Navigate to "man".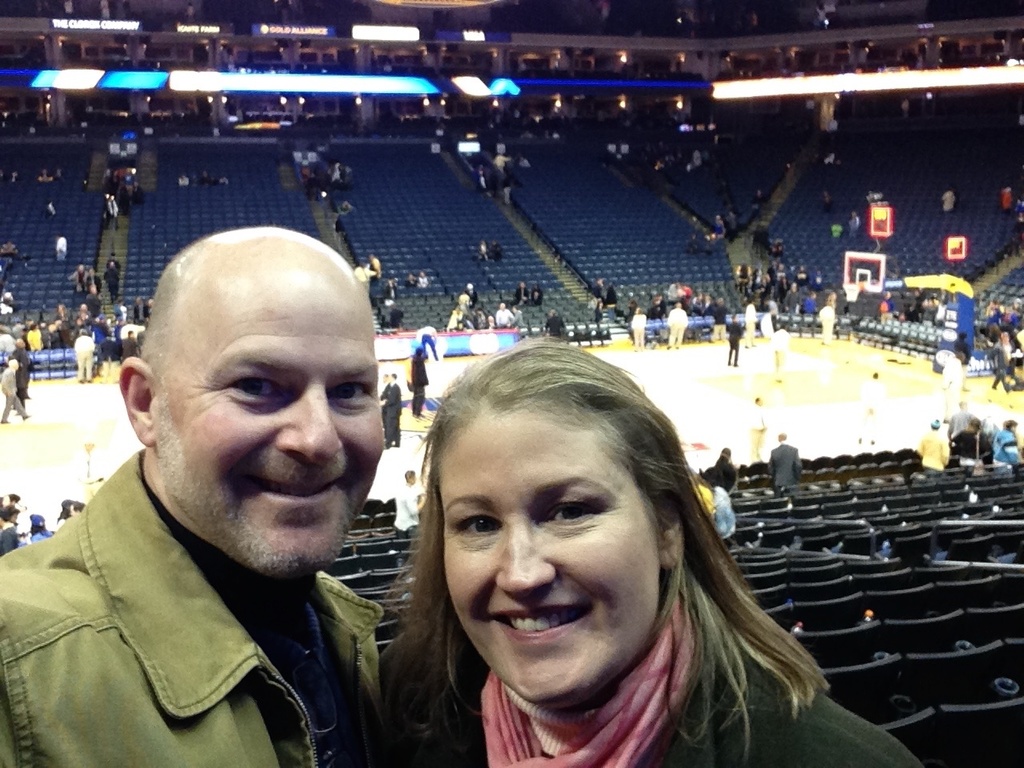
Navigation target: (0,226,383,767).
